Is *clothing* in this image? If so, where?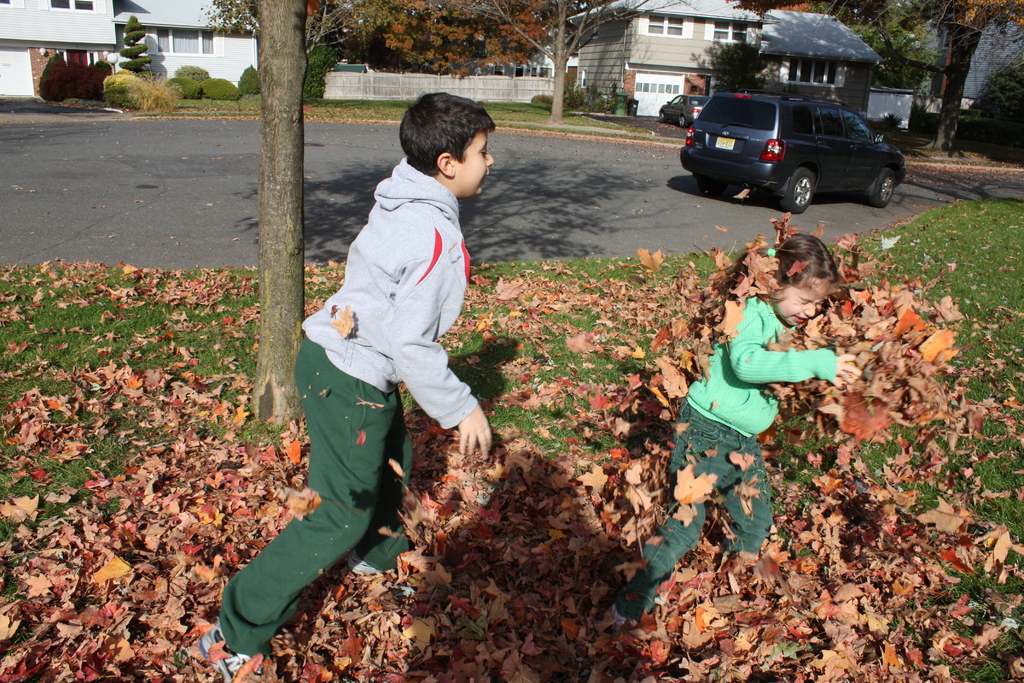
Yes, at bbox(298, 155, 482, 428).
